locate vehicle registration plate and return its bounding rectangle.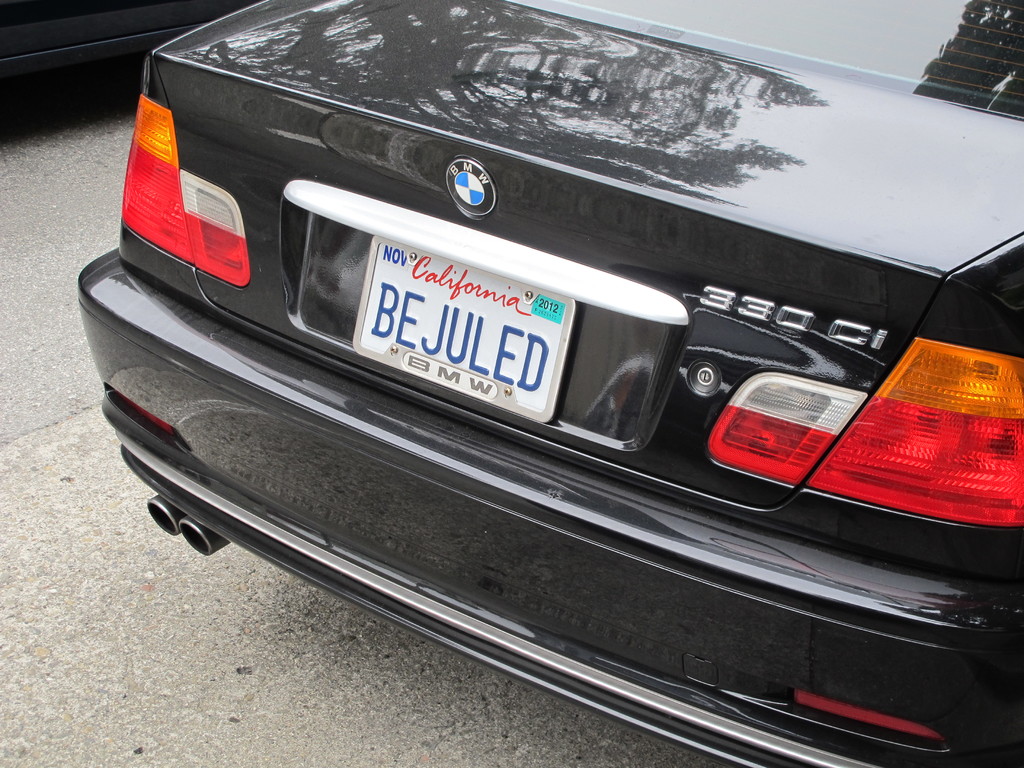
x1=337, y1=234, x2=592, y2=424.
